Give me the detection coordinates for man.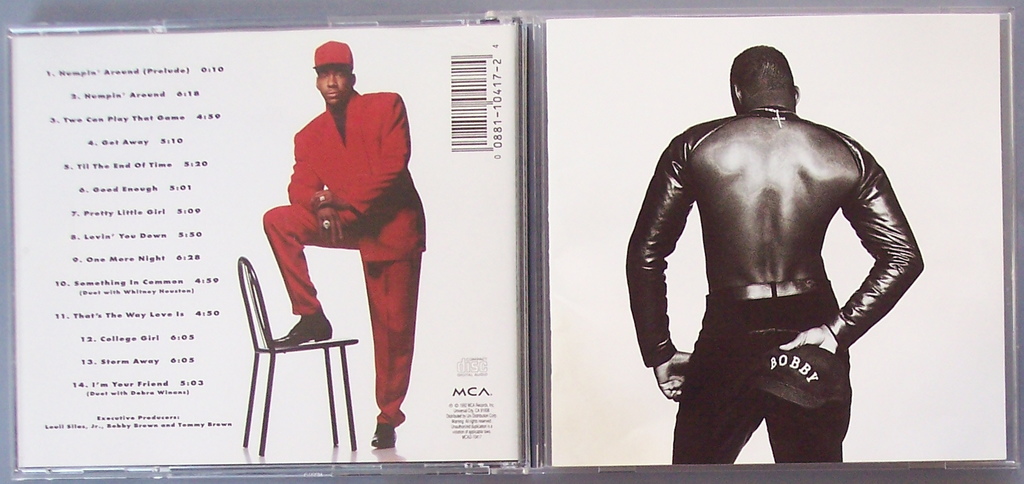
233 40 421 441.
